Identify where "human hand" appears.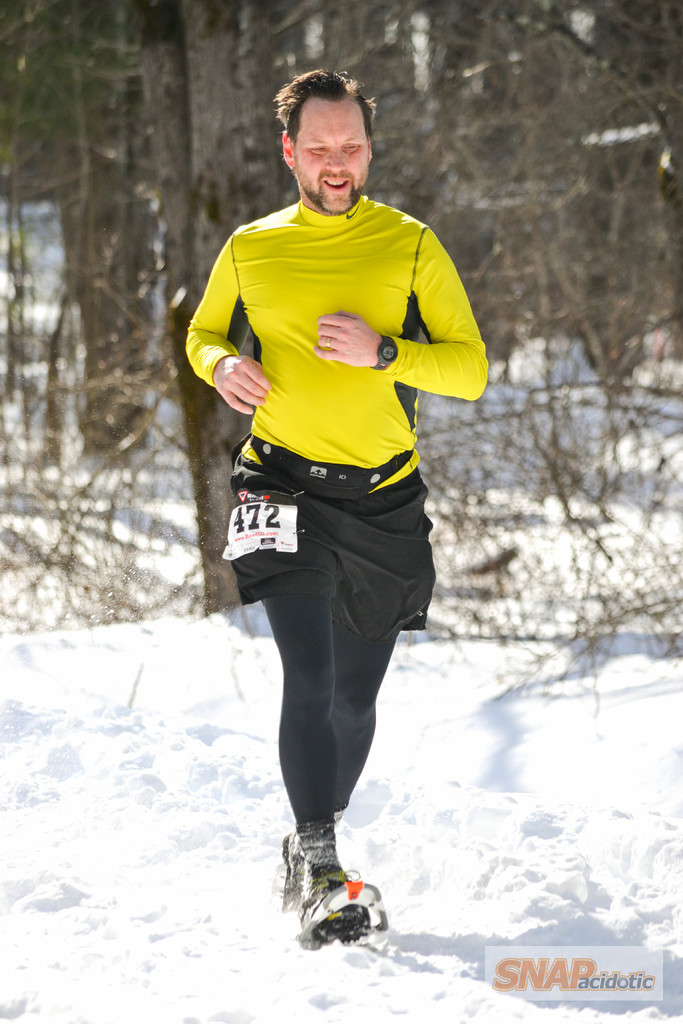
Appears at x1=205 y1=335 x2=273 y2=413.
